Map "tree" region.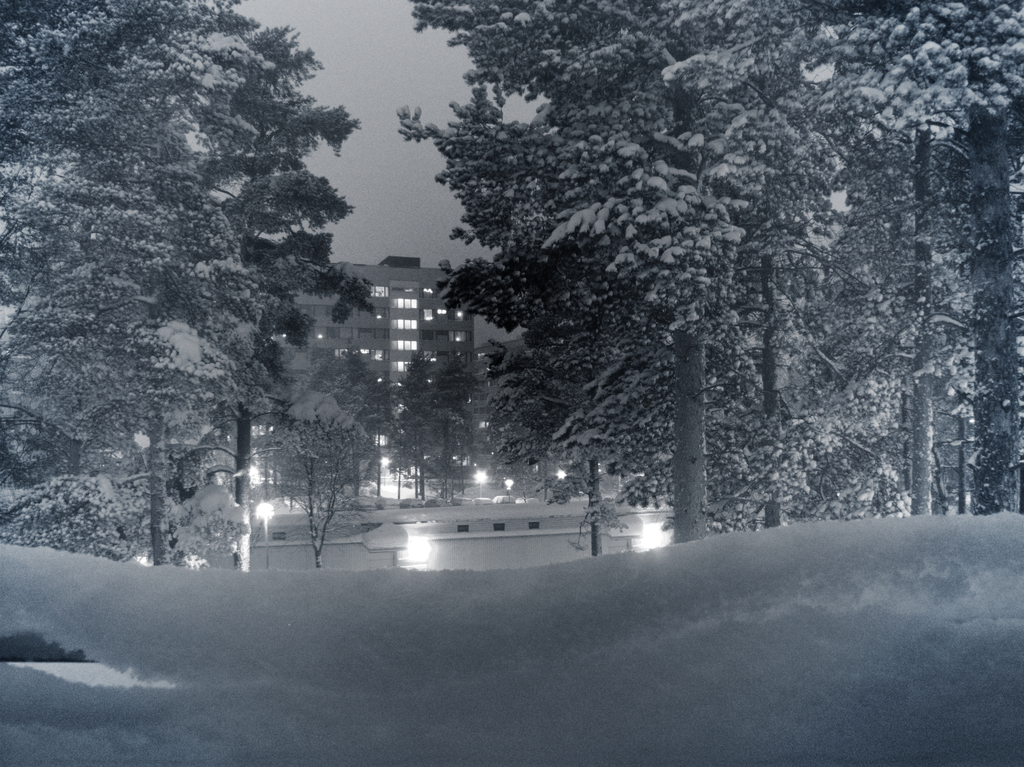
Mapped to 532 0 903 545.
